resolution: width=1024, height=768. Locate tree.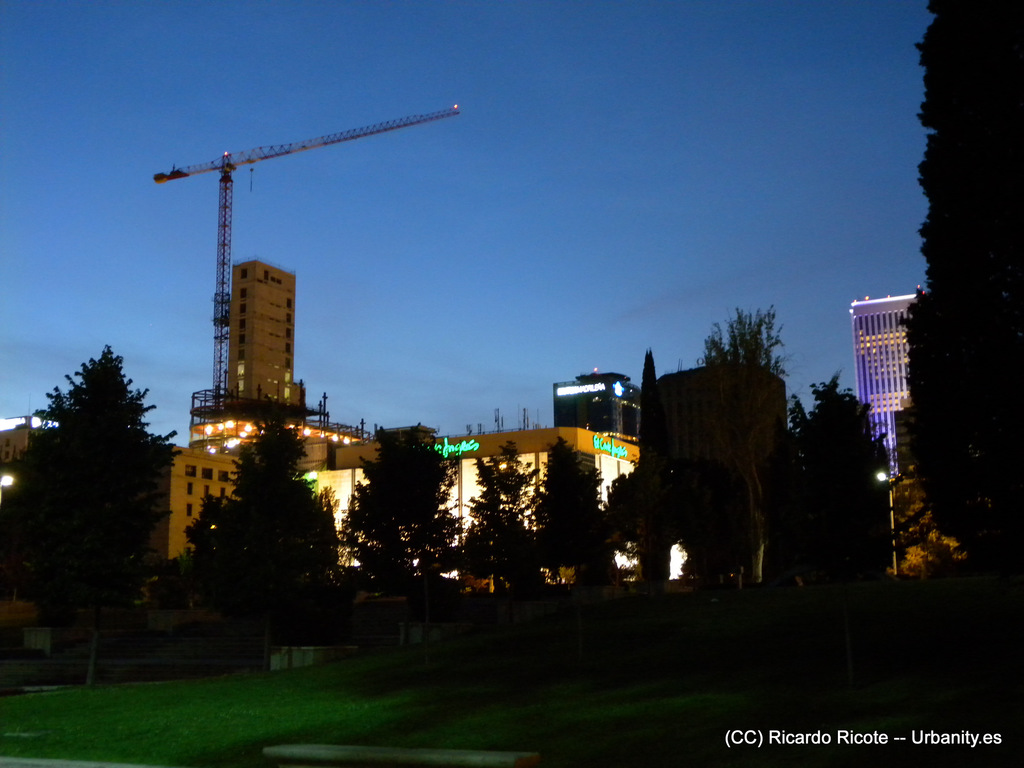
<box>536,433,607,596</box>.
